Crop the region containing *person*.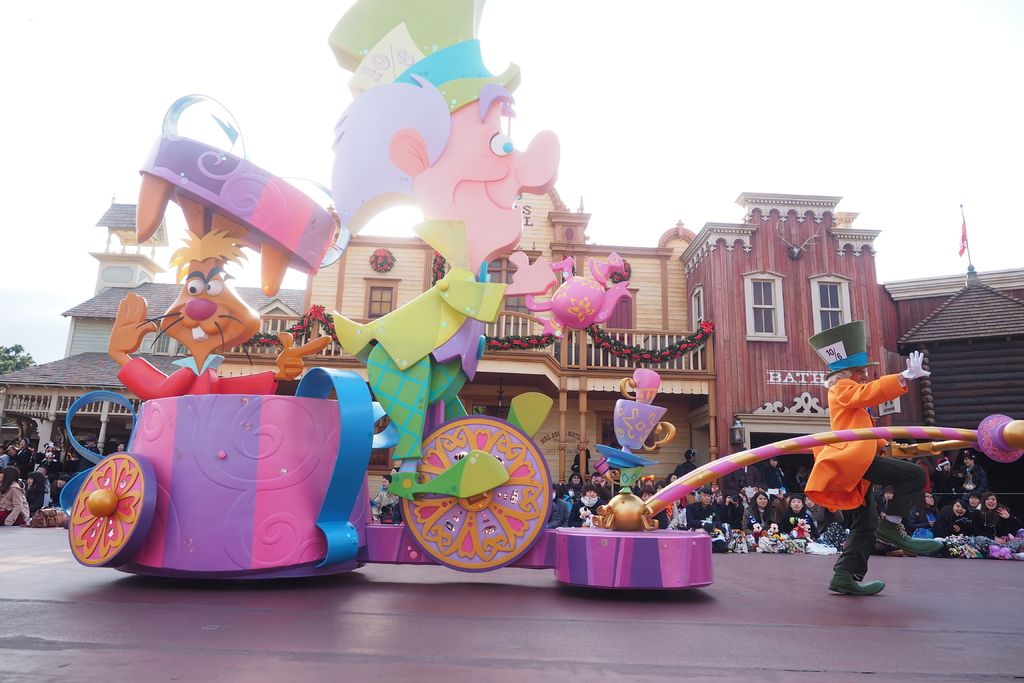
Crop region: 801,318,938,594.
